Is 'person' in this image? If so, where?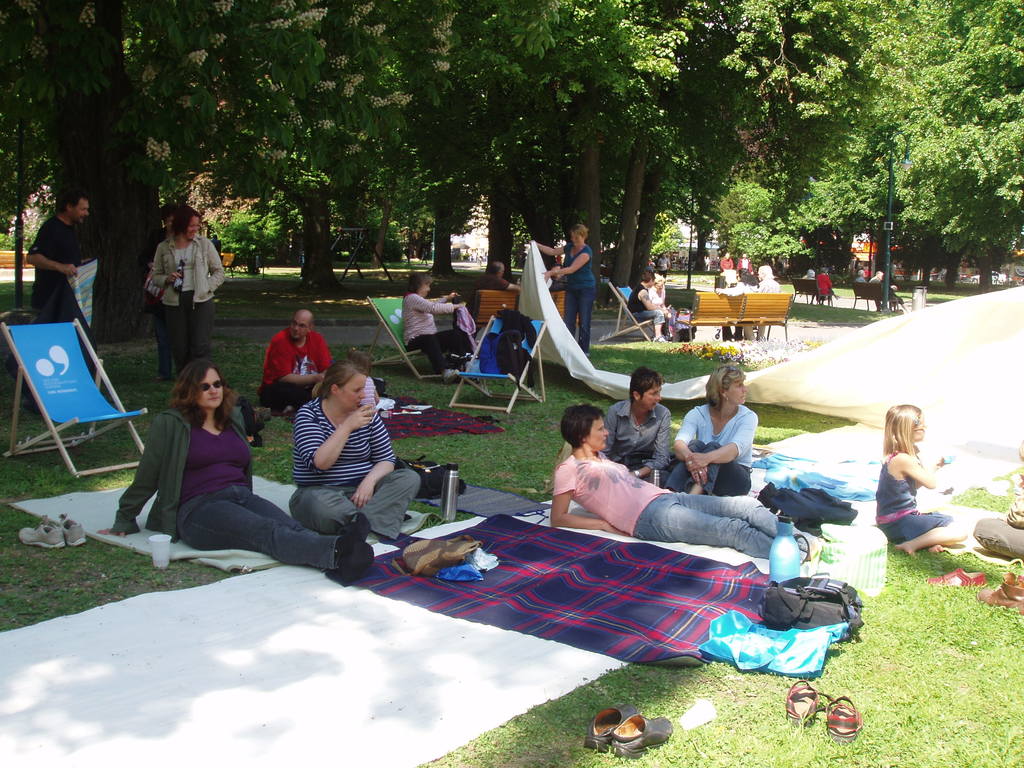
Yes, at (886, 285, 909, 309).
